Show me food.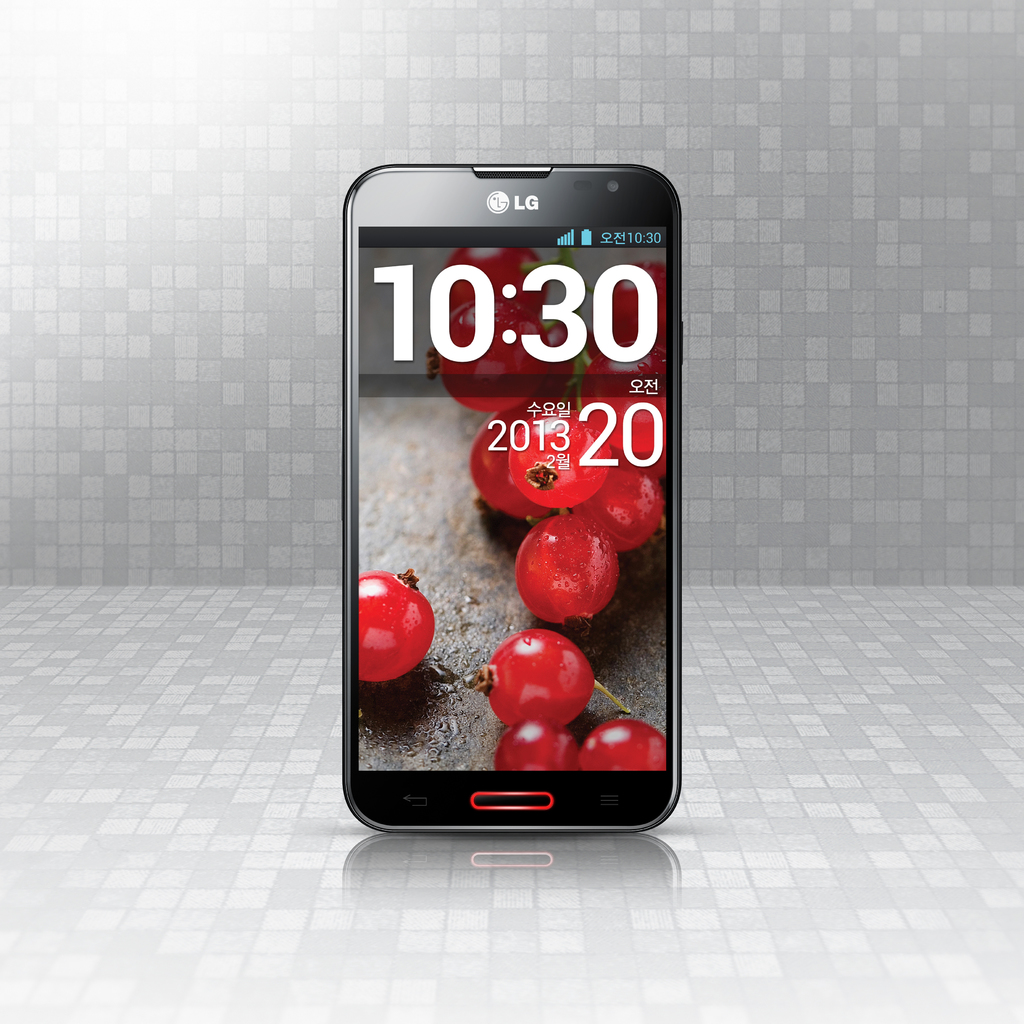
food is here: [475, 625, 594, 730].
